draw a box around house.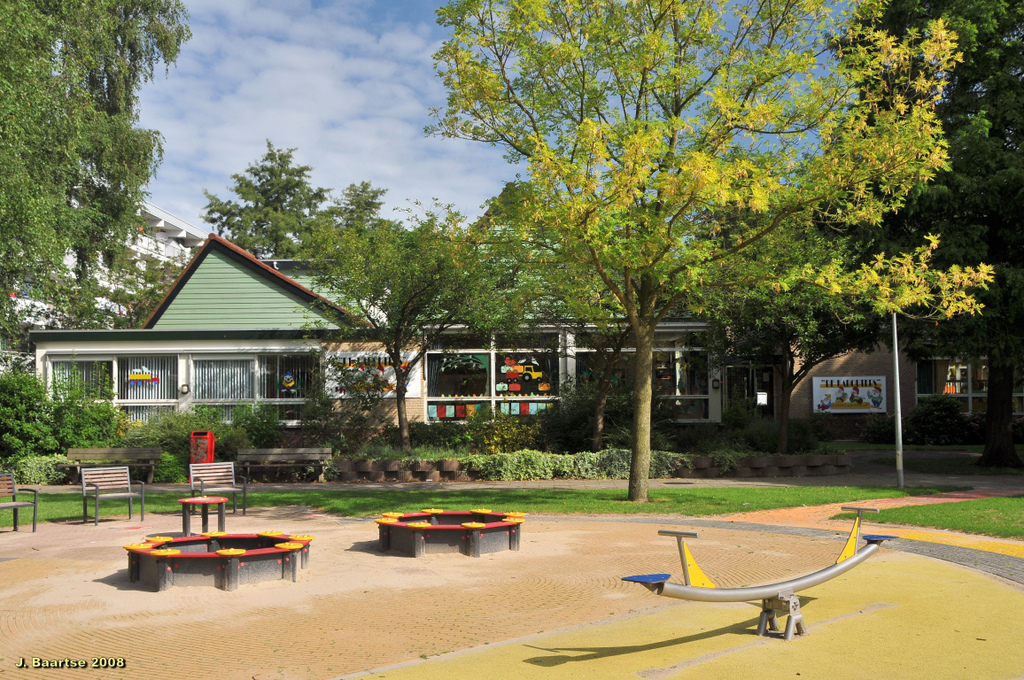
pyautogui.locateOnScreen(26, 228, 794, 485).
